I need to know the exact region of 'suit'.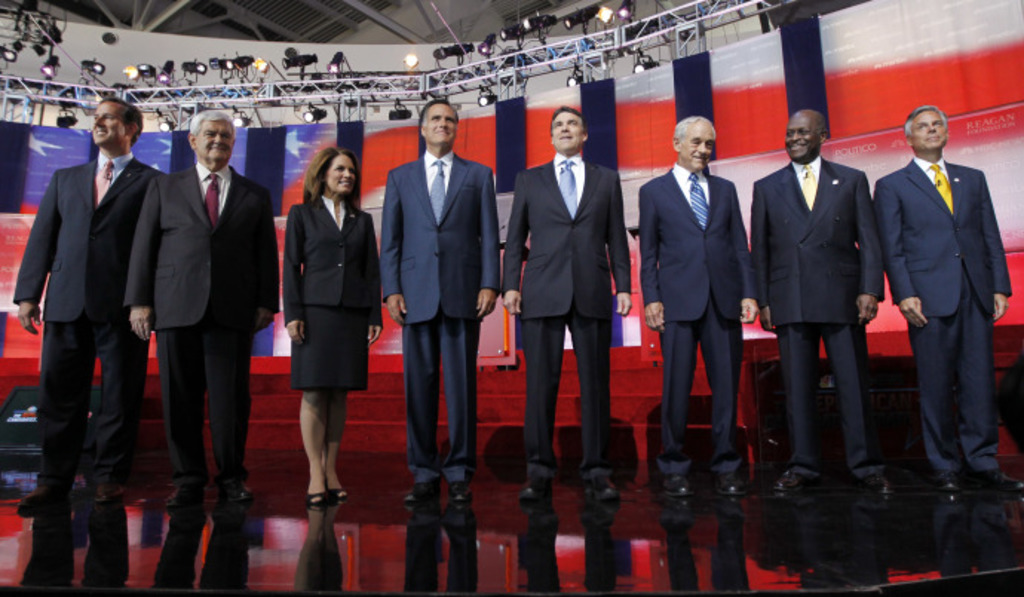
Region: bbox(637, 163, 760, 483).
